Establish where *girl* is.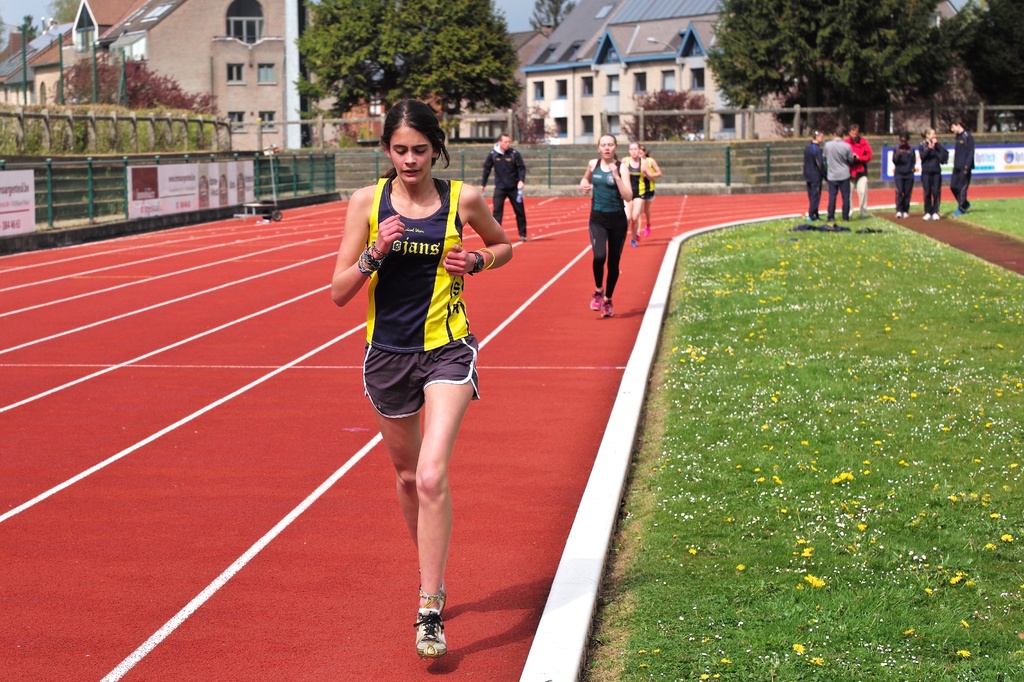
Established at 919 125 952 221.
